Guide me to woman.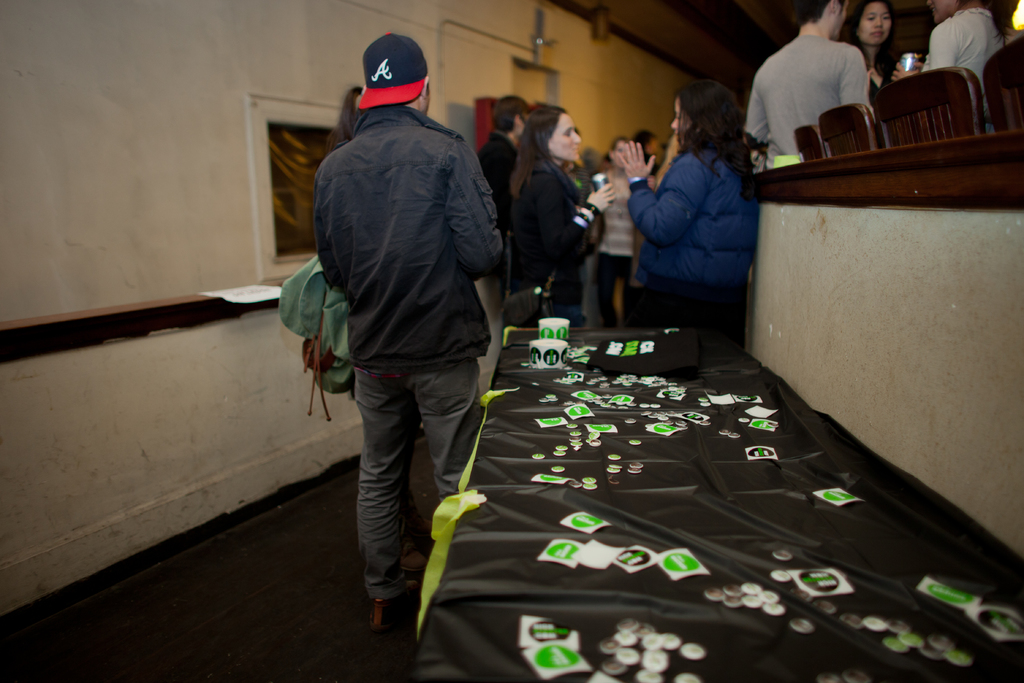
Guidance: [615,88,759,352].
